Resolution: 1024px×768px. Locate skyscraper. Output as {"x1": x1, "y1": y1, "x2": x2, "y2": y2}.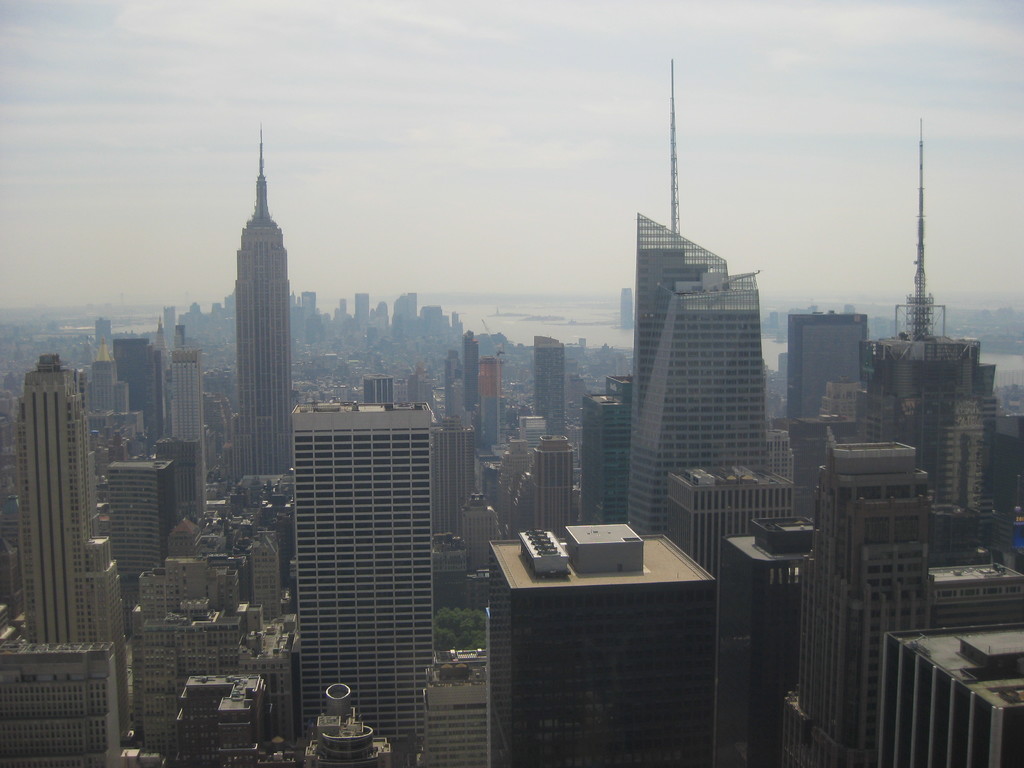
{"x1": 781, "y1": 436, "x2": 1023, "y2": 767}.
